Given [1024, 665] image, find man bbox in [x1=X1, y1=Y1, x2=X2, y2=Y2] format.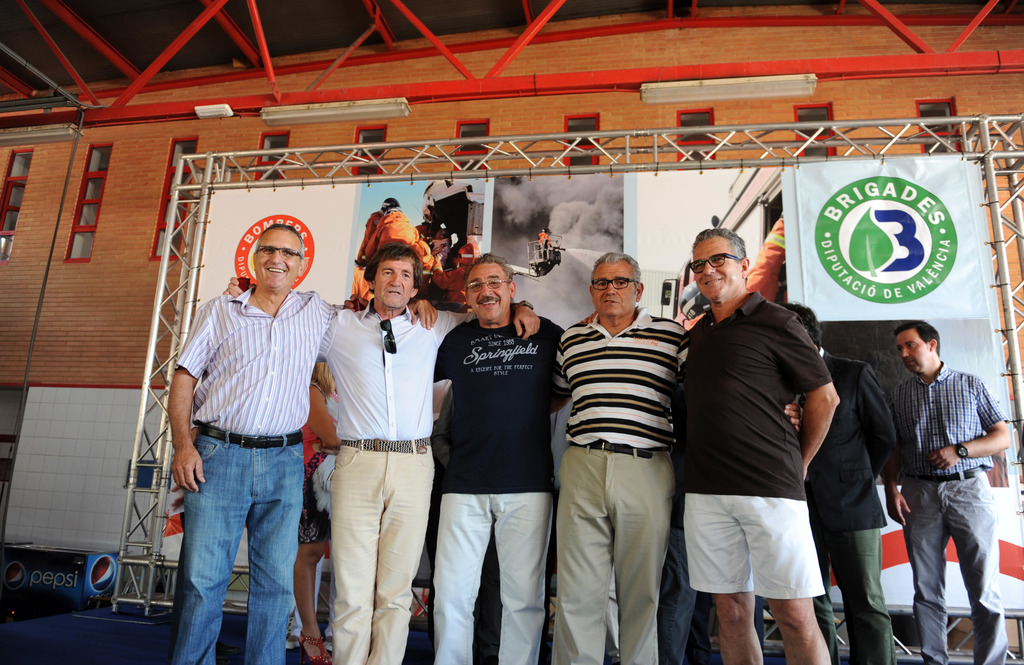
[x1=225, y1=241, x2=542, y2=664].
